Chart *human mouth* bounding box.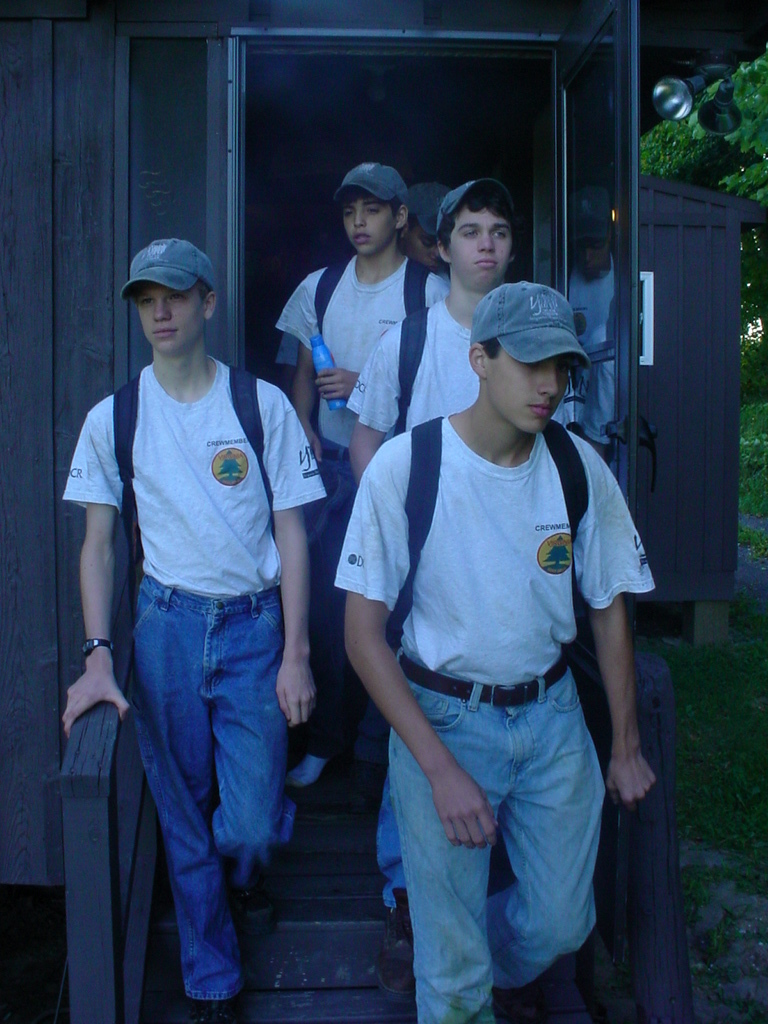
Charted: (left=474, top=260, right=499, bottom=274).
